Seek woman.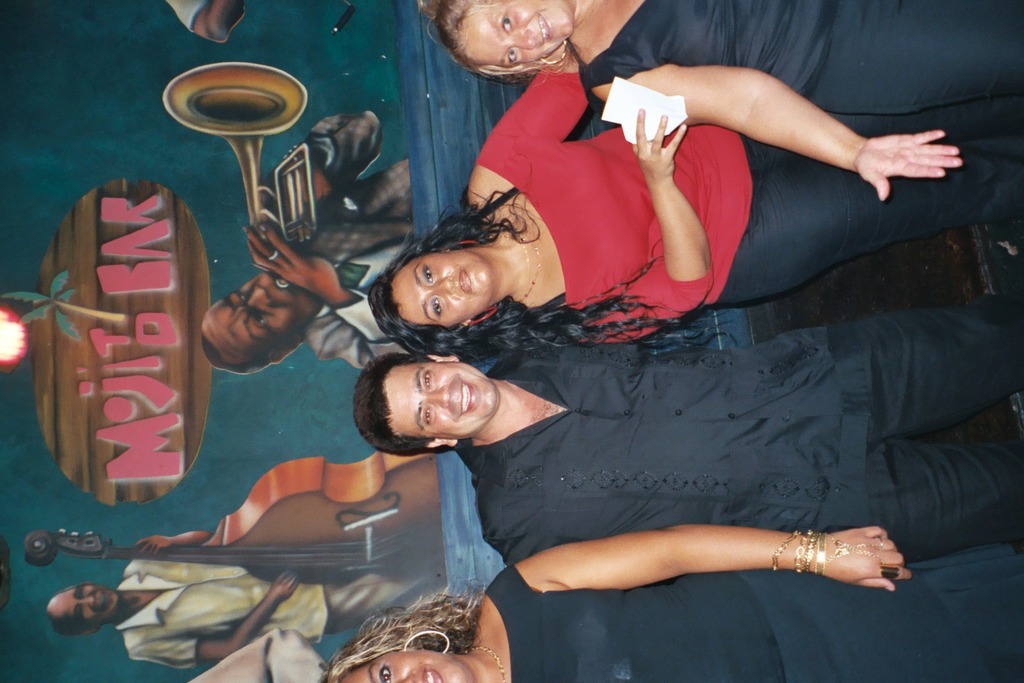
box(321, 525, 1023, 682).
